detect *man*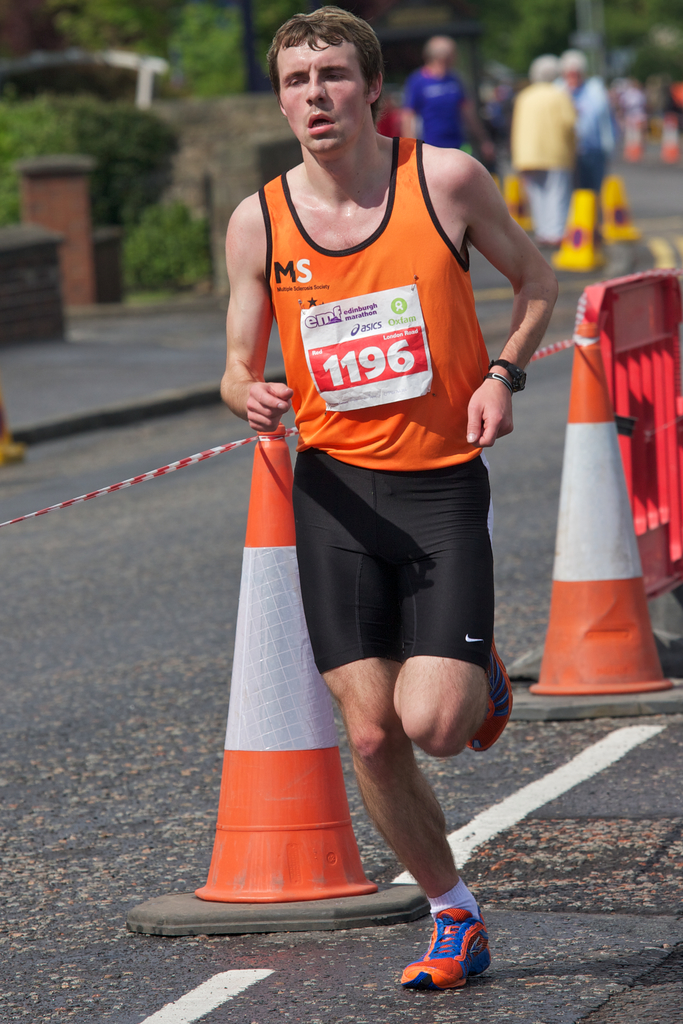
crop(187, 32, 557, 895)
